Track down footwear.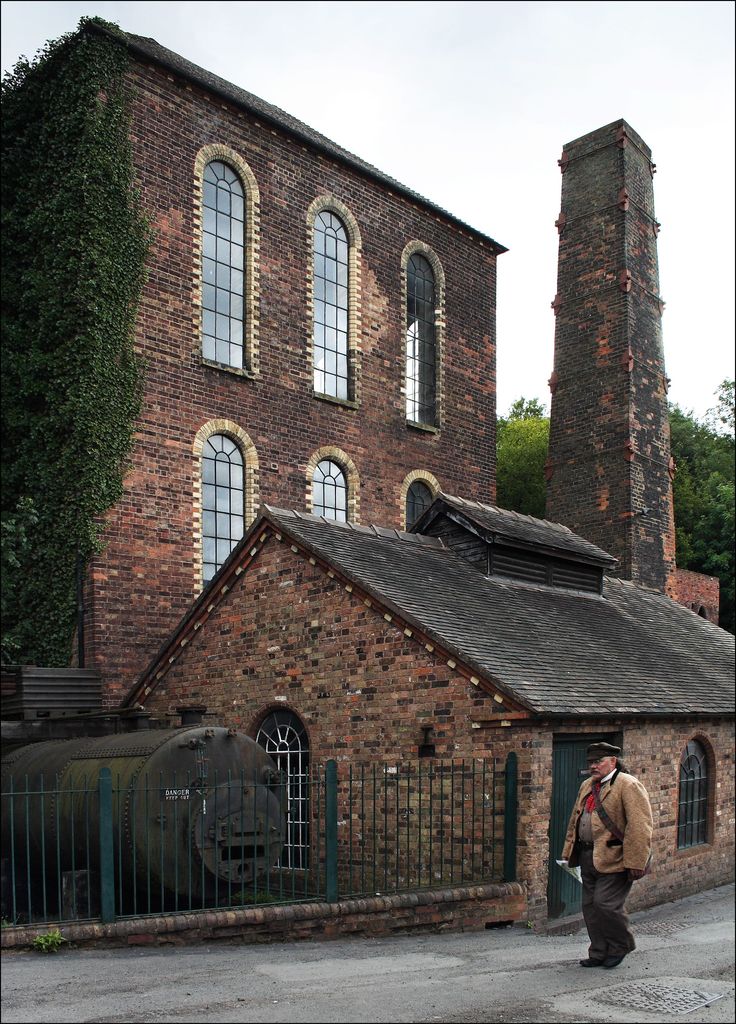
Tracked to 606,929,636,961.
